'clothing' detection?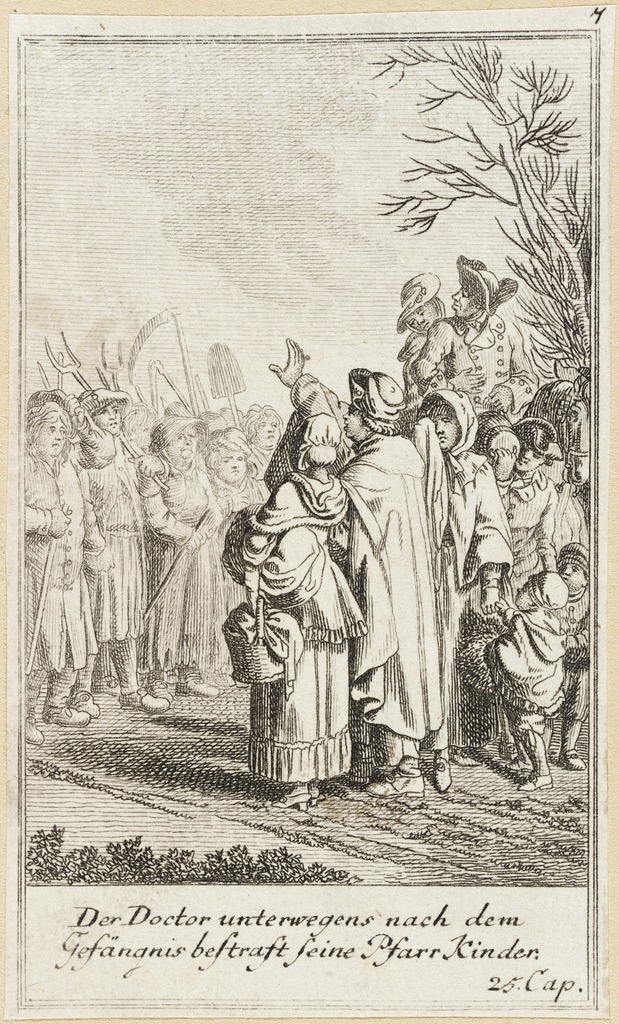
(left=555, top=545, right=588, bottom=750)
